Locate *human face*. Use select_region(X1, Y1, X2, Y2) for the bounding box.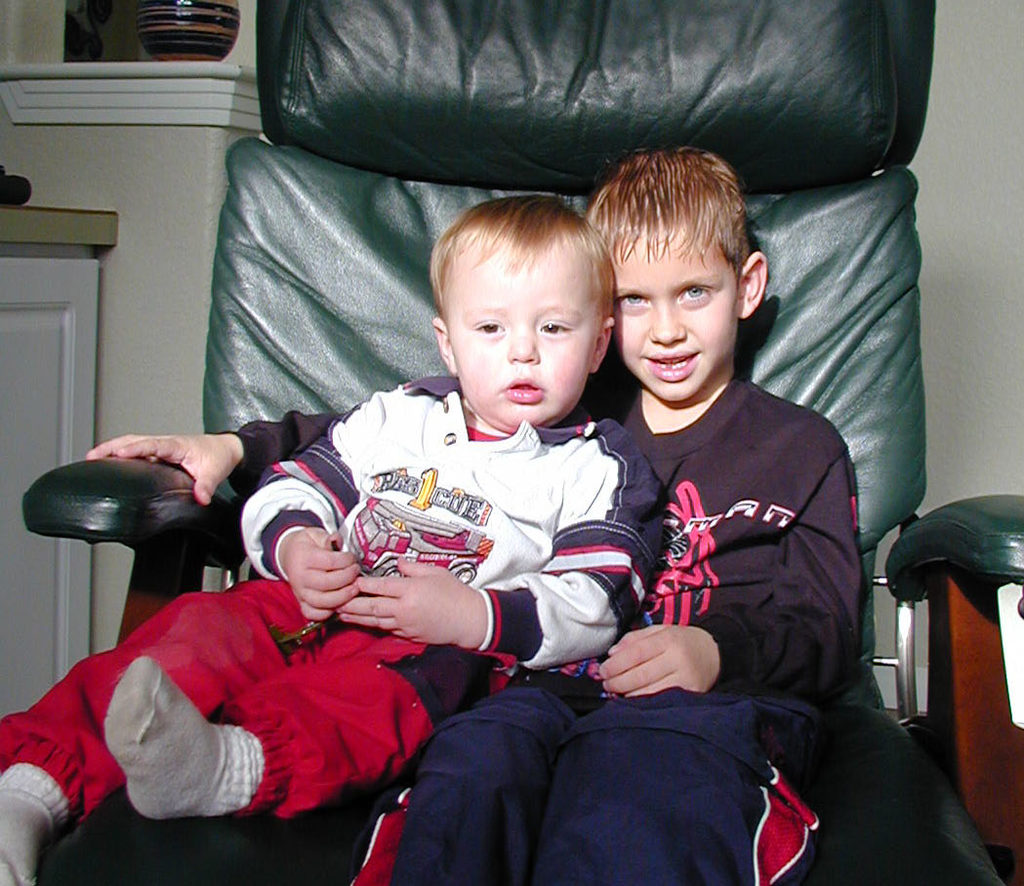
select_region(608, 226, 737, 405).
